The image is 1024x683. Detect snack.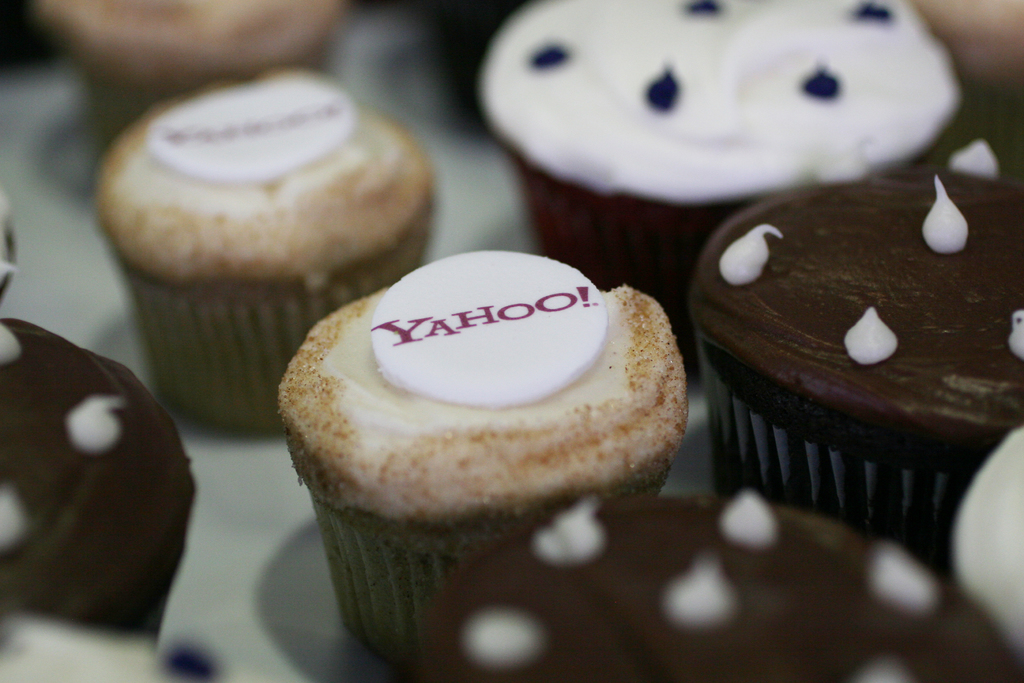
Detection: bbox=[256, 240, 692, 654].
